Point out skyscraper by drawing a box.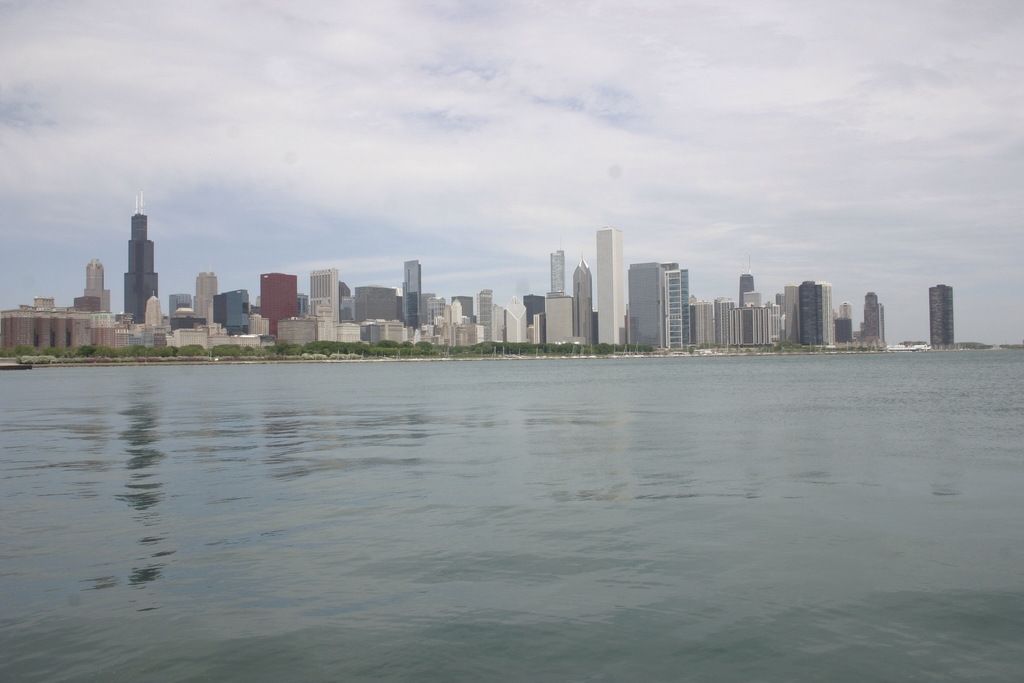
856/290/888/345.
